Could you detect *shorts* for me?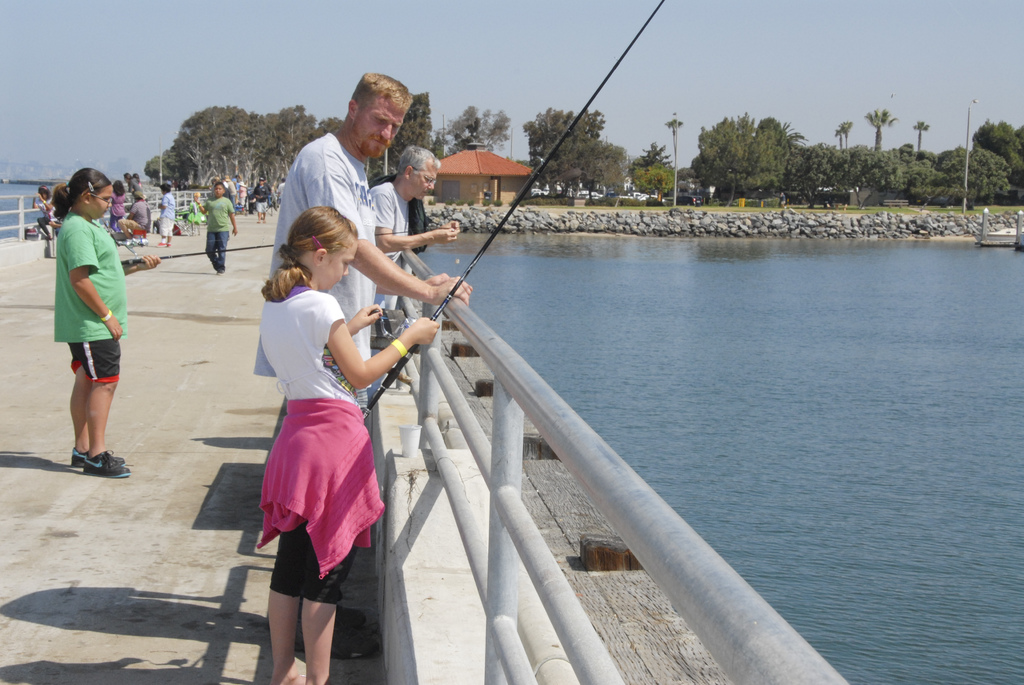
Detection result: box(70, 334, 121, 384).
